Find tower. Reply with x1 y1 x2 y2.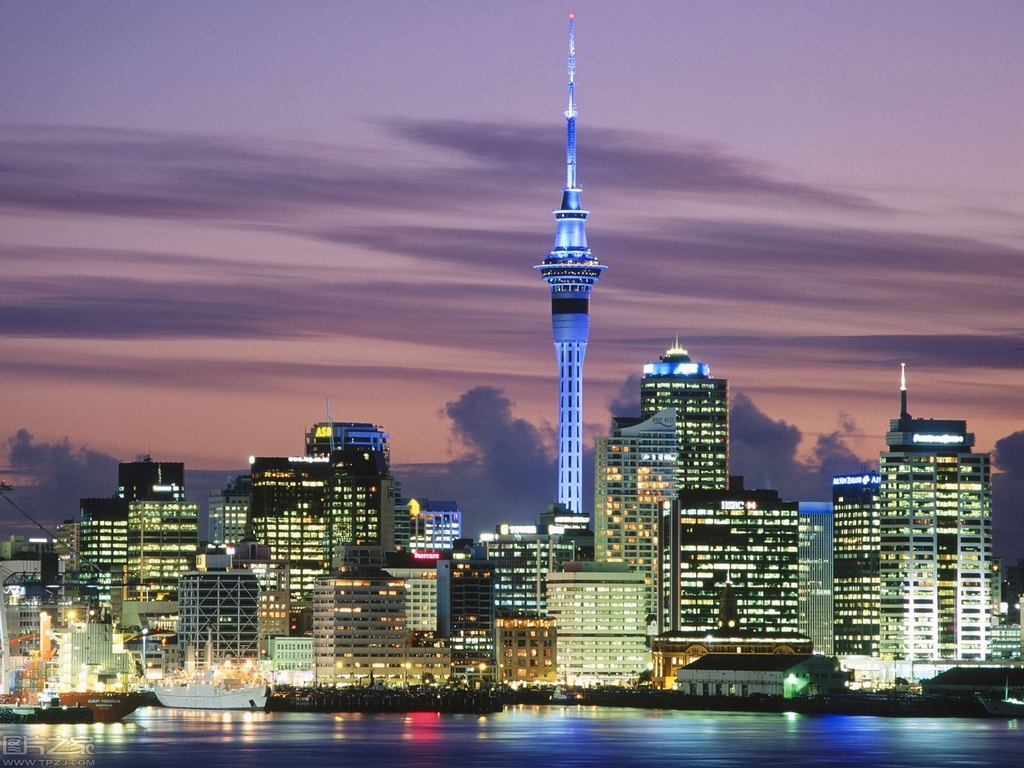
67 495 131 616.
